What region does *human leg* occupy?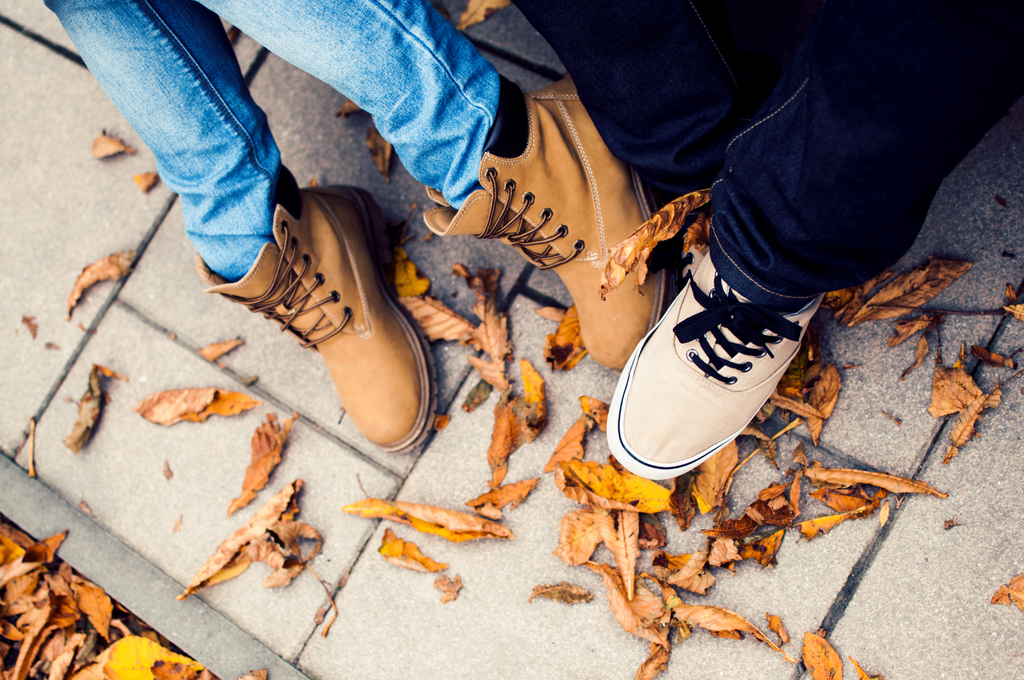
(501, 0, 750, 283).
